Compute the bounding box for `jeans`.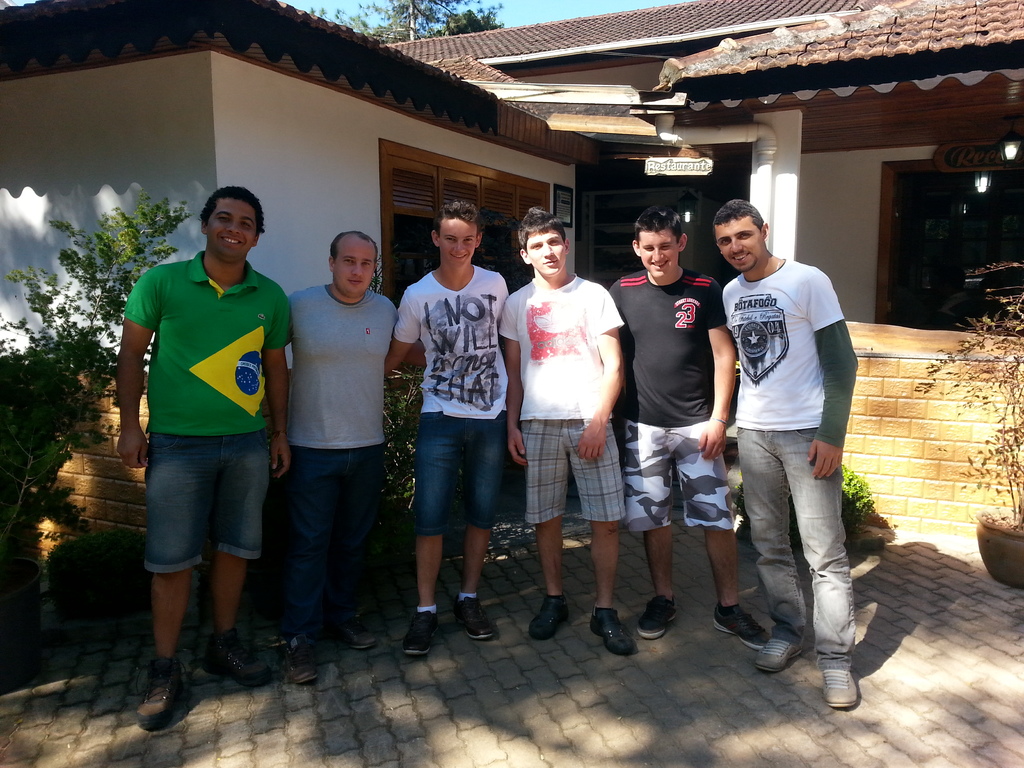
(728,428,863,703).
